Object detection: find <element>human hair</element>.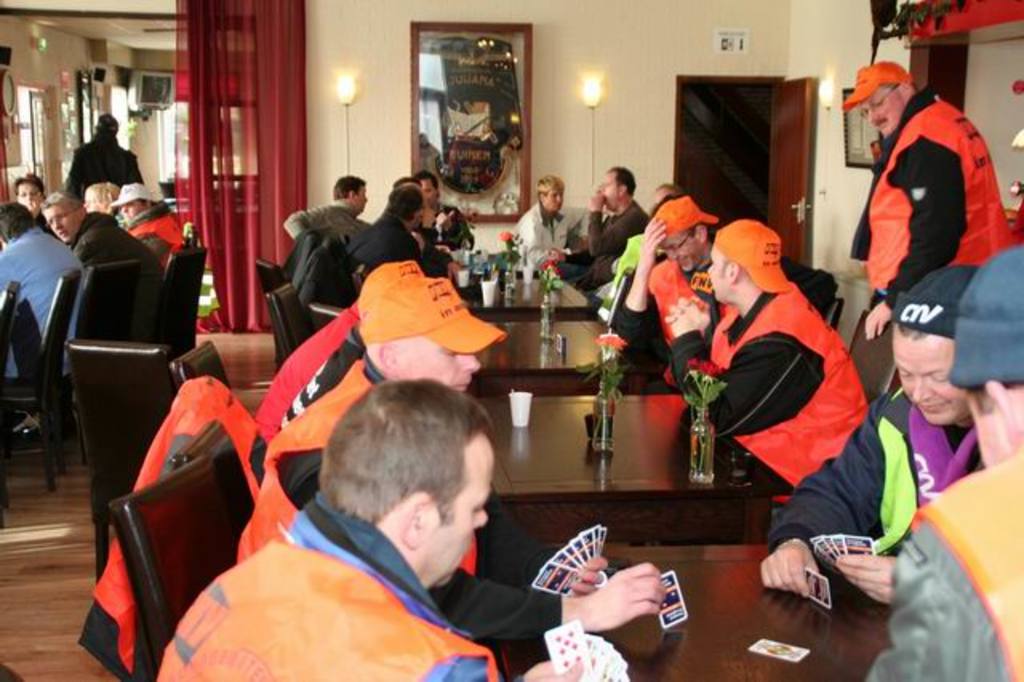
locate(966, 386, 1022, 411).
